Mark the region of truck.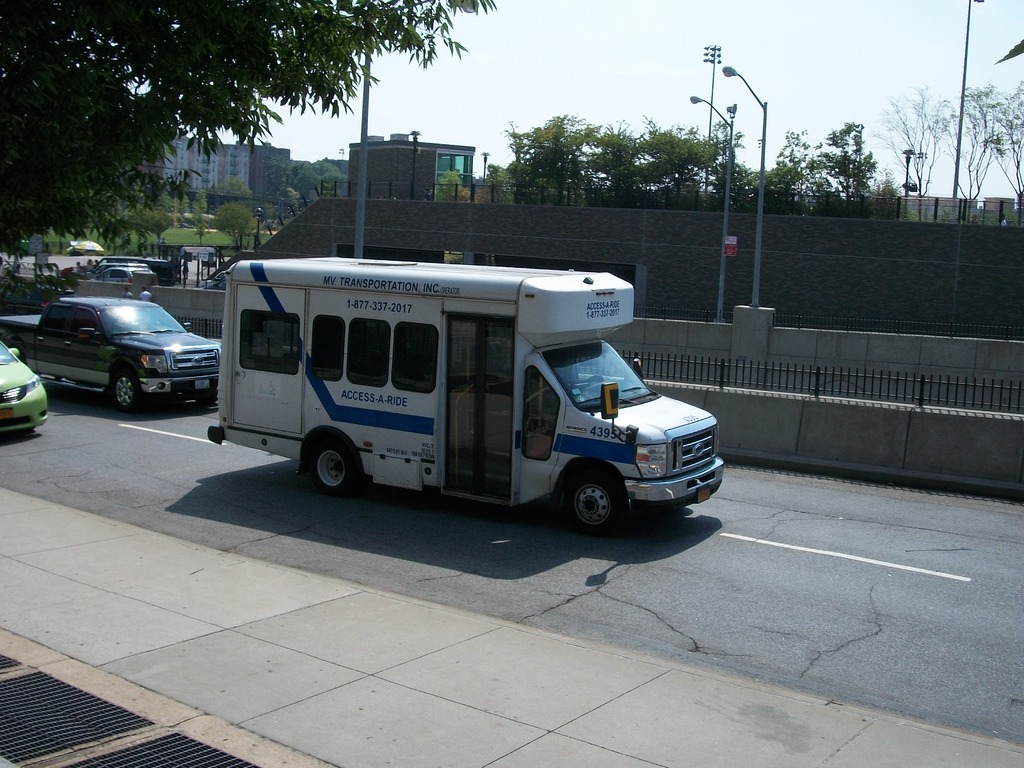
Region: <box>250,264,695,545</box>.
